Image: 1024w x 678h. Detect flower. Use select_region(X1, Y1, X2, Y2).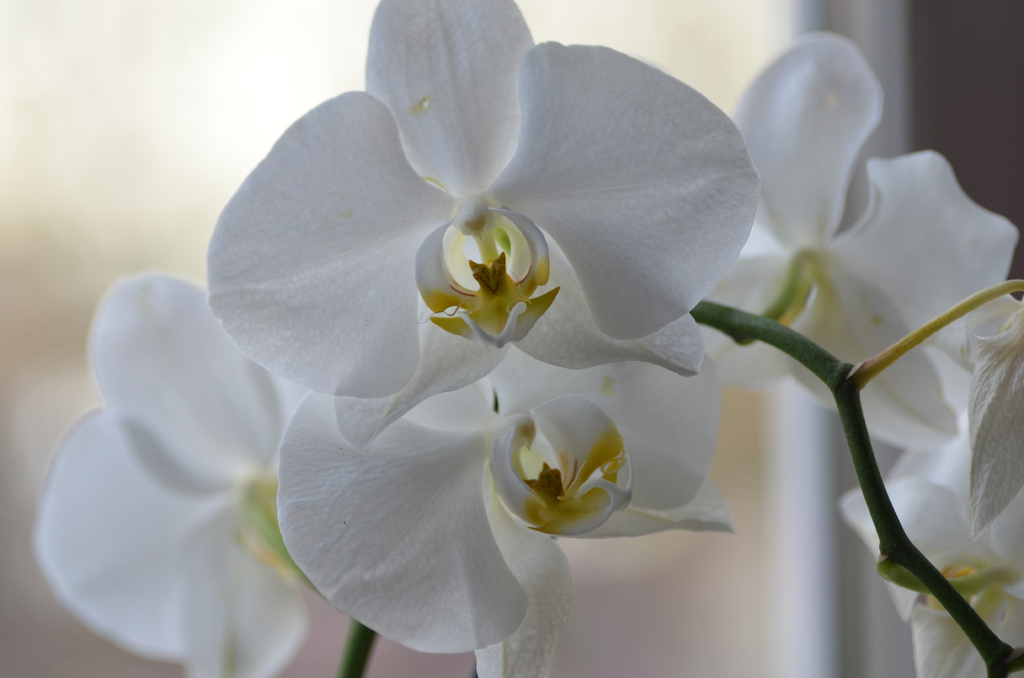
select_region(28, 269, 305, 677).
